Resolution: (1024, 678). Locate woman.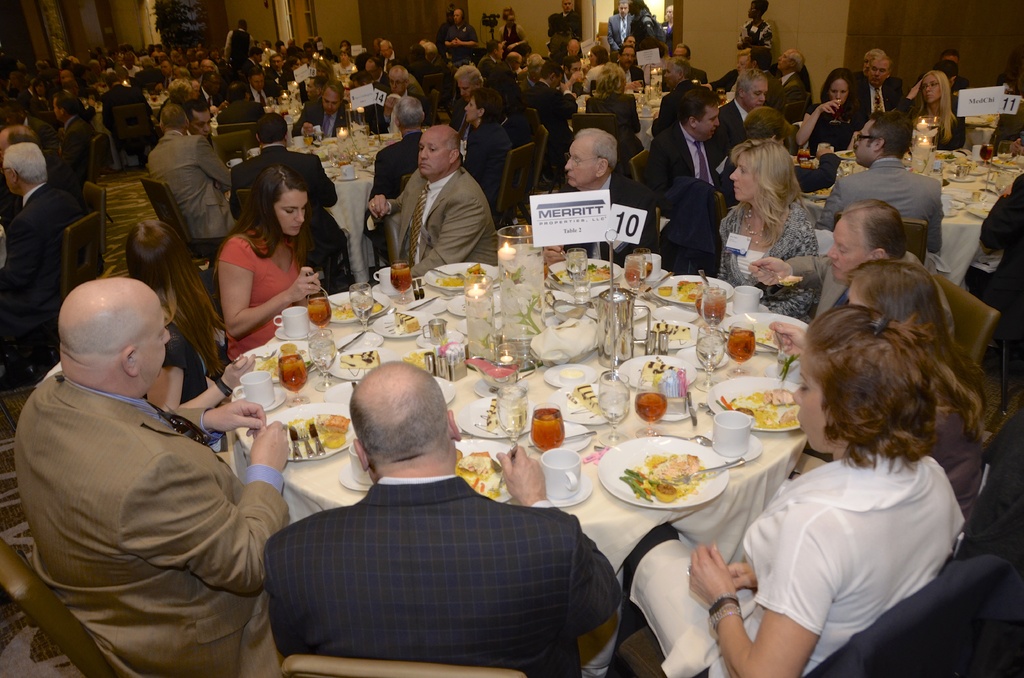
{"left": 630, "top": 302, "right": 987, "bottom": 677}.
